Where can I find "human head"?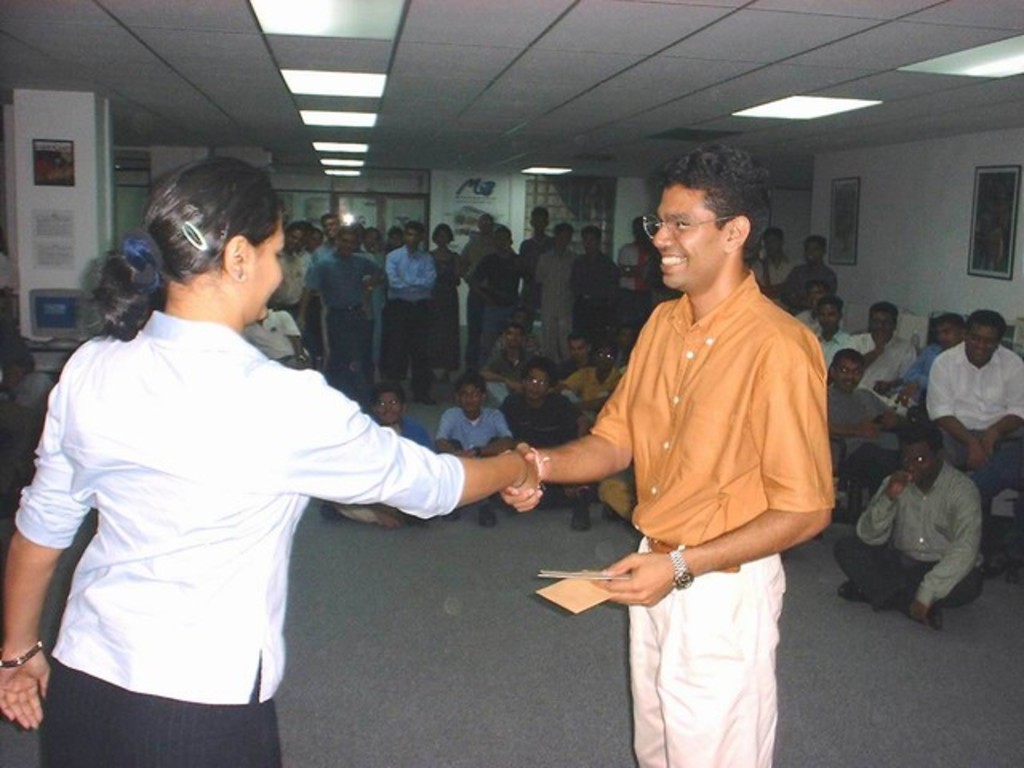
You can find it at [left=930, top=314, right=974, bottom=349].
